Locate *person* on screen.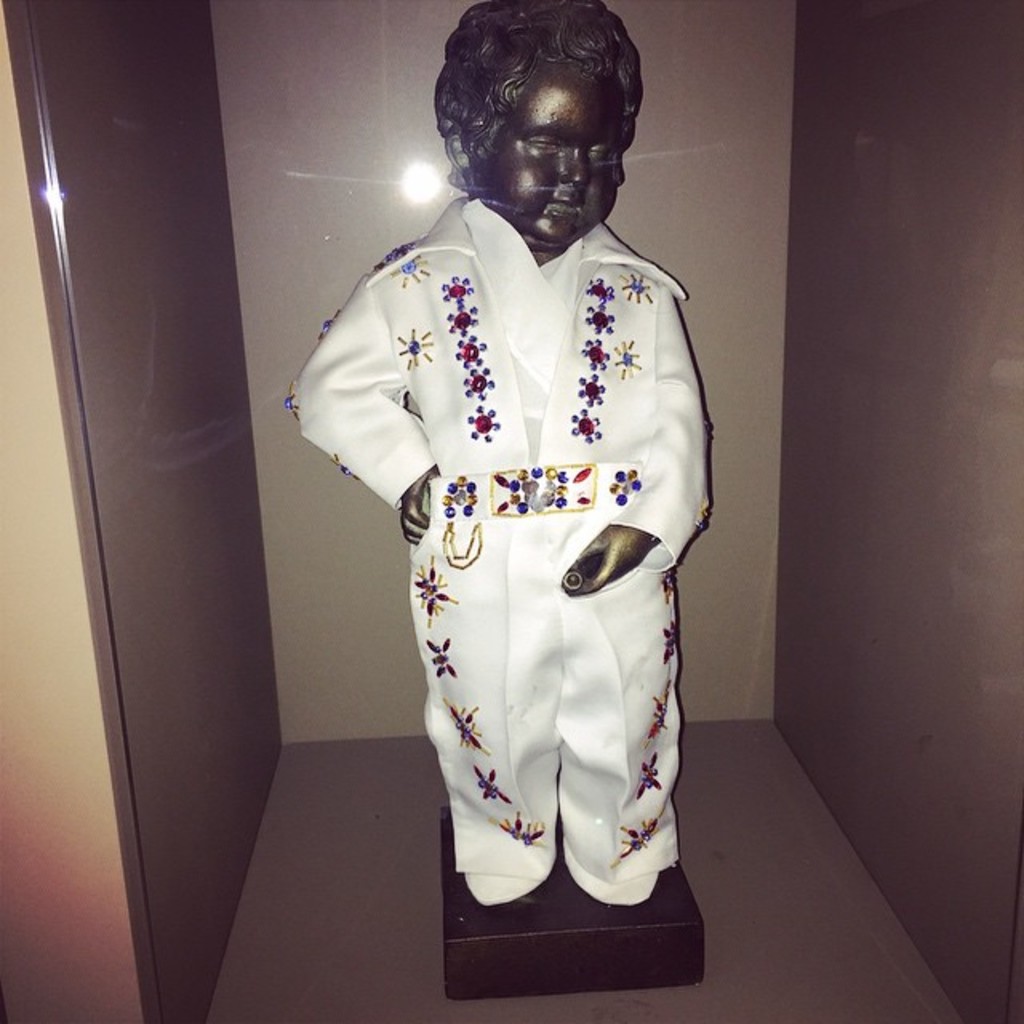
On screen at bbox=(288, 6, 742, 1013).
